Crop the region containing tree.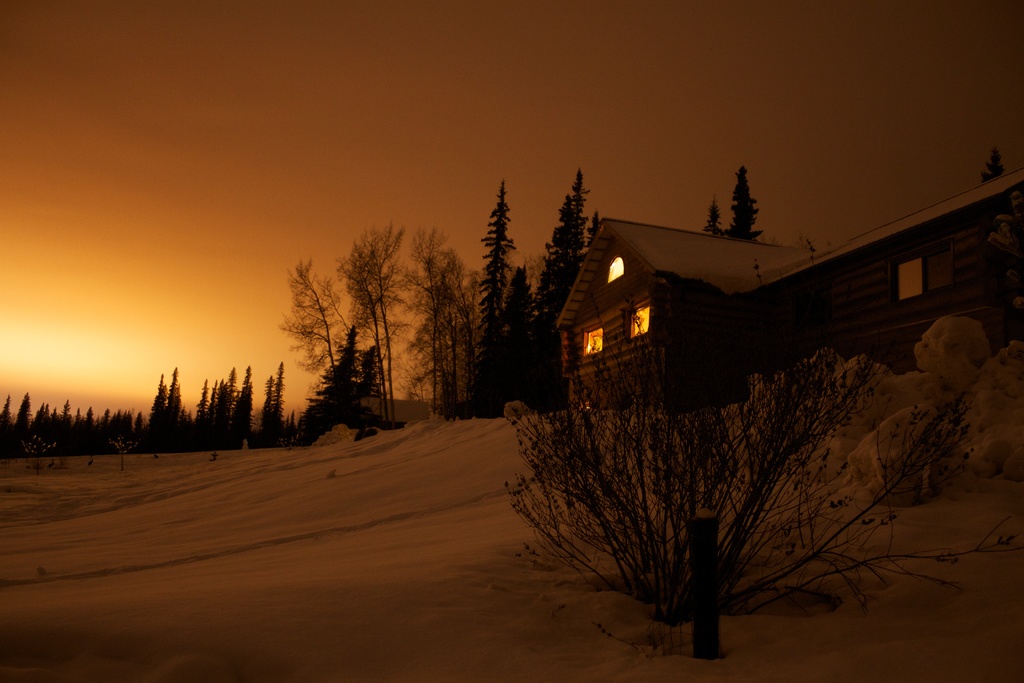
Crop region: x1=194 y1=377 x2=214 y2=429.
